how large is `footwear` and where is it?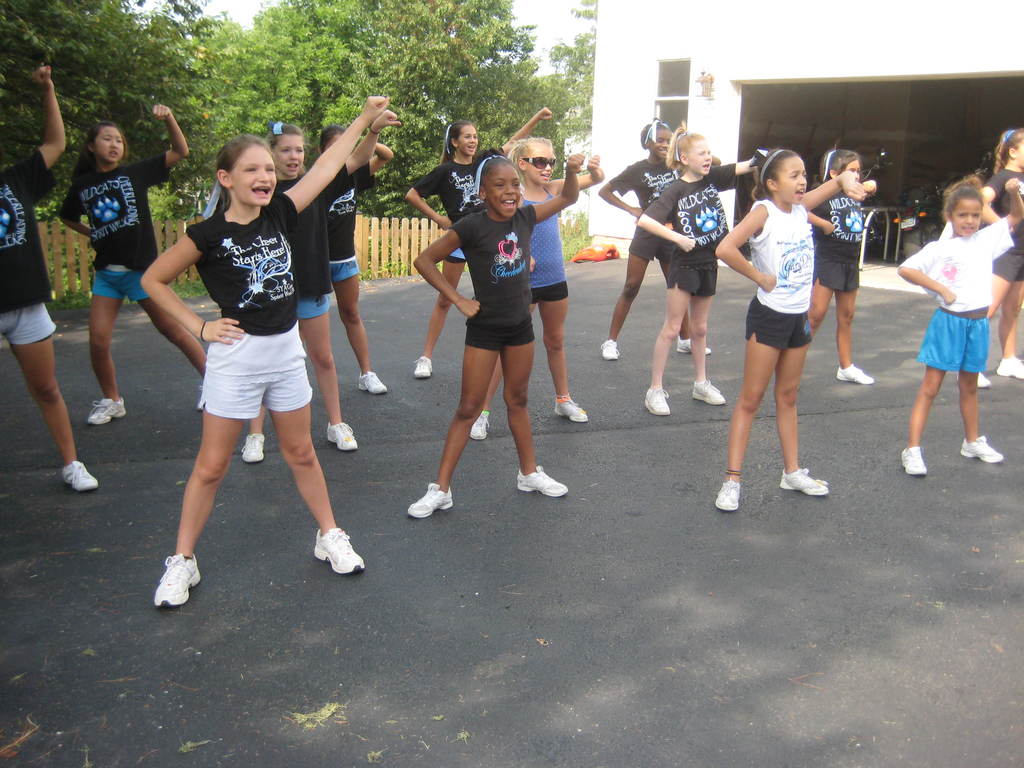
Bounding box: select_region(642, 387, 672, 415).
